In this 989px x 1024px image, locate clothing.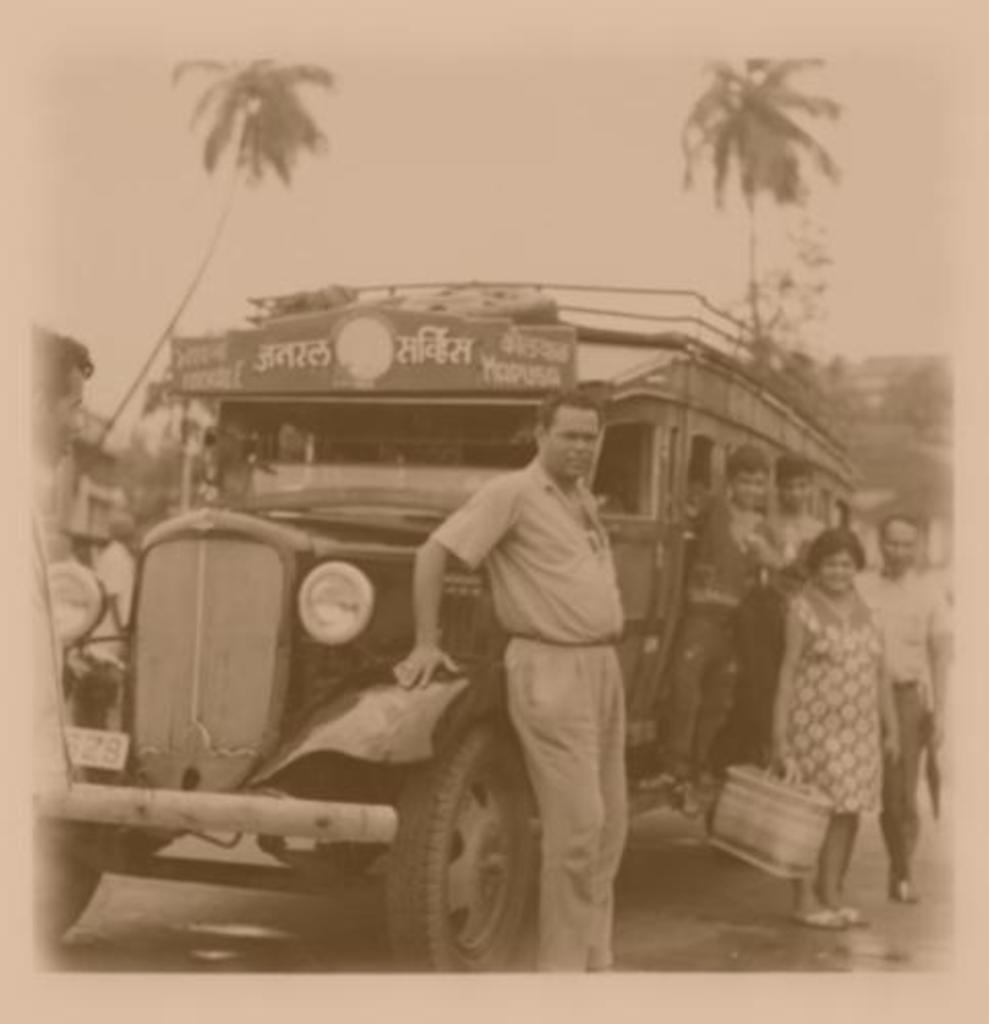
Bounding box: (x1=702, y1=578, x2=799, y2=791).
